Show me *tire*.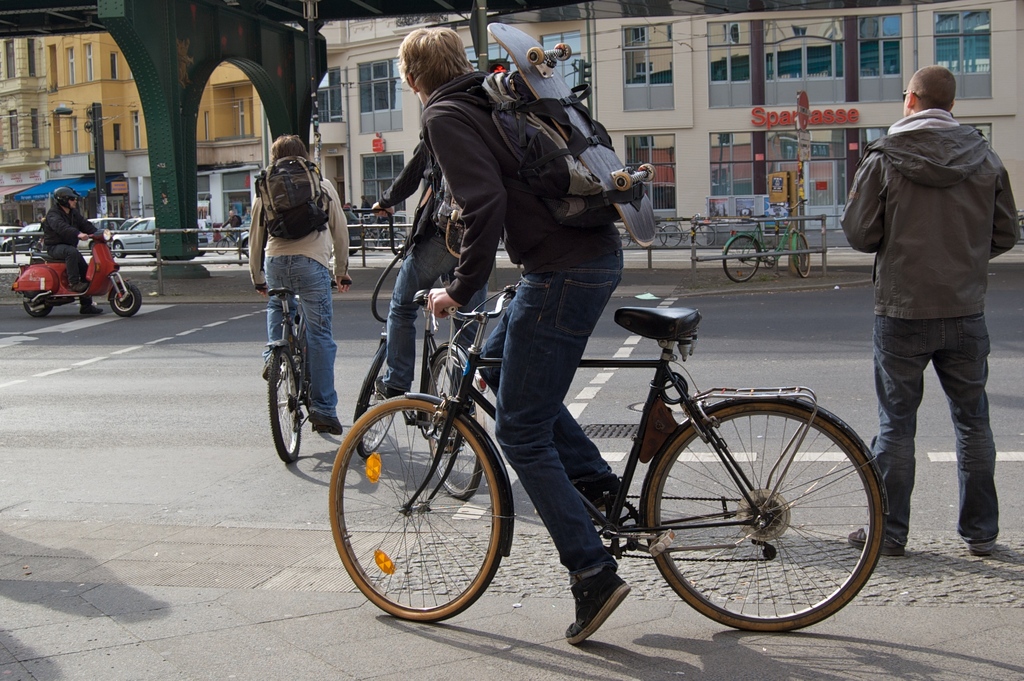
*tire* is here: 246/241/253/256.
